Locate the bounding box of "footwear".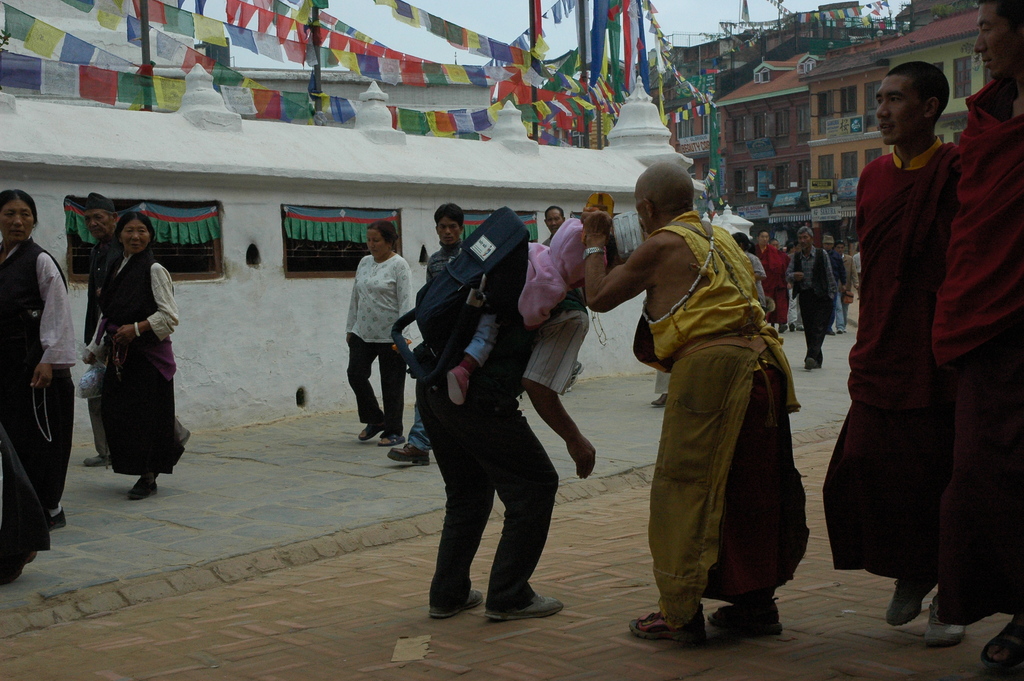
Bounding box: <region>53, 507, 70, 531</region>.
